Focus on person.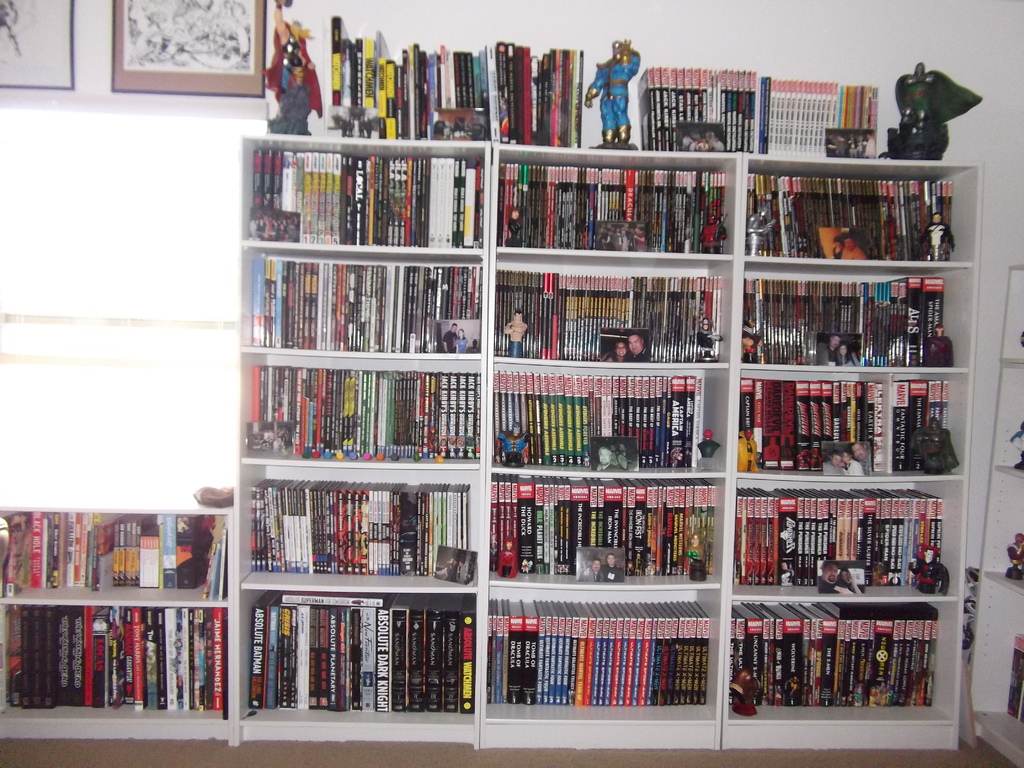
Focused at bbox(817, 335, 842, 364).
